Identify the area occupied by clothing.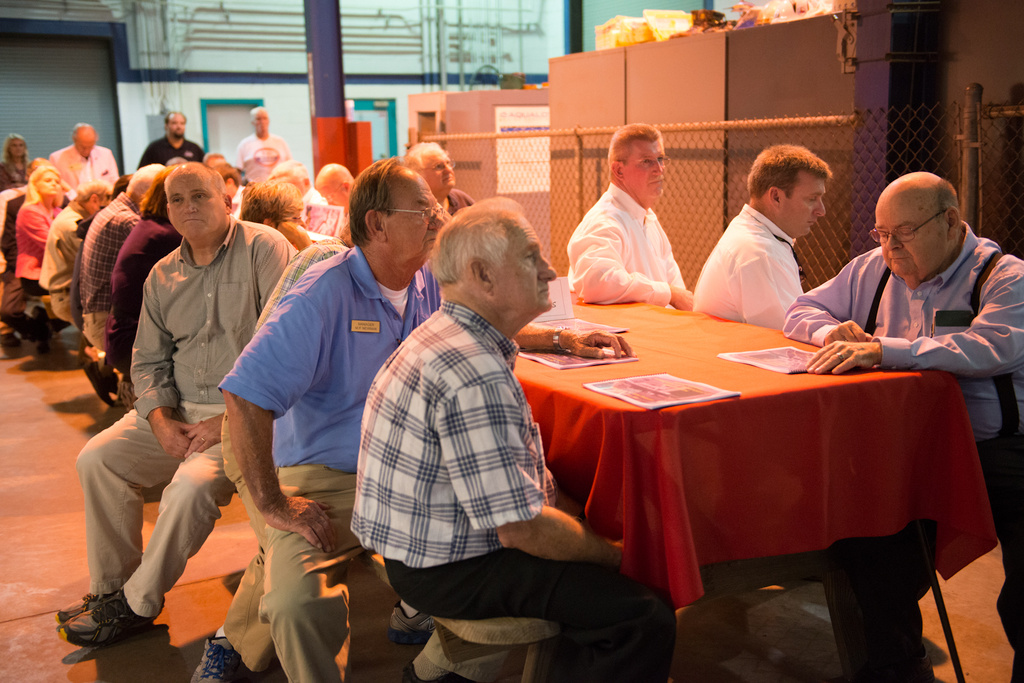
Area: BBox(697, 204, 802, 326).
